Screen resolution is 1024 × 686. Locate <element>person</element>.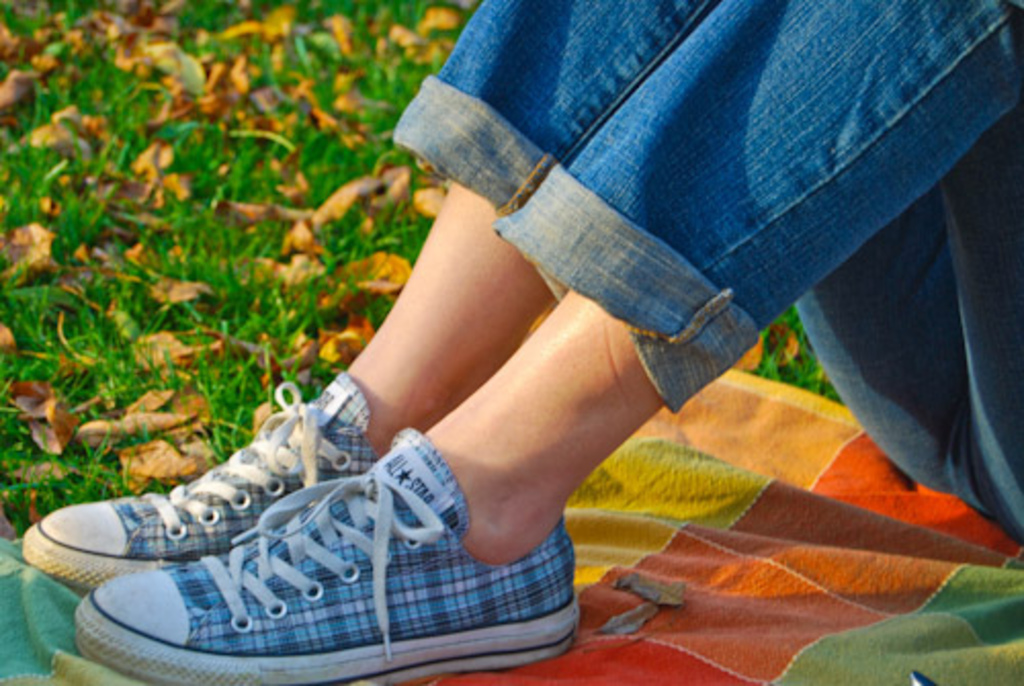
(left=238, top=0, right=1014, bottom=649).
